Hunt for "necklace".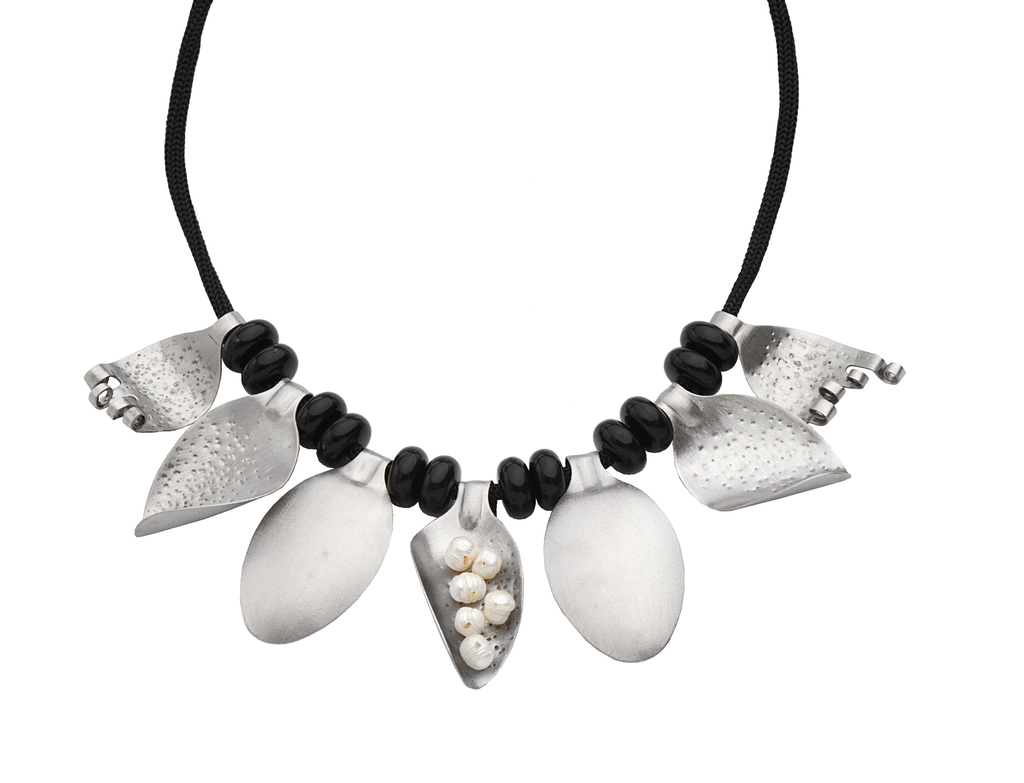
Hunted down at x1=84 y1=0 x2=908 y2=686.
